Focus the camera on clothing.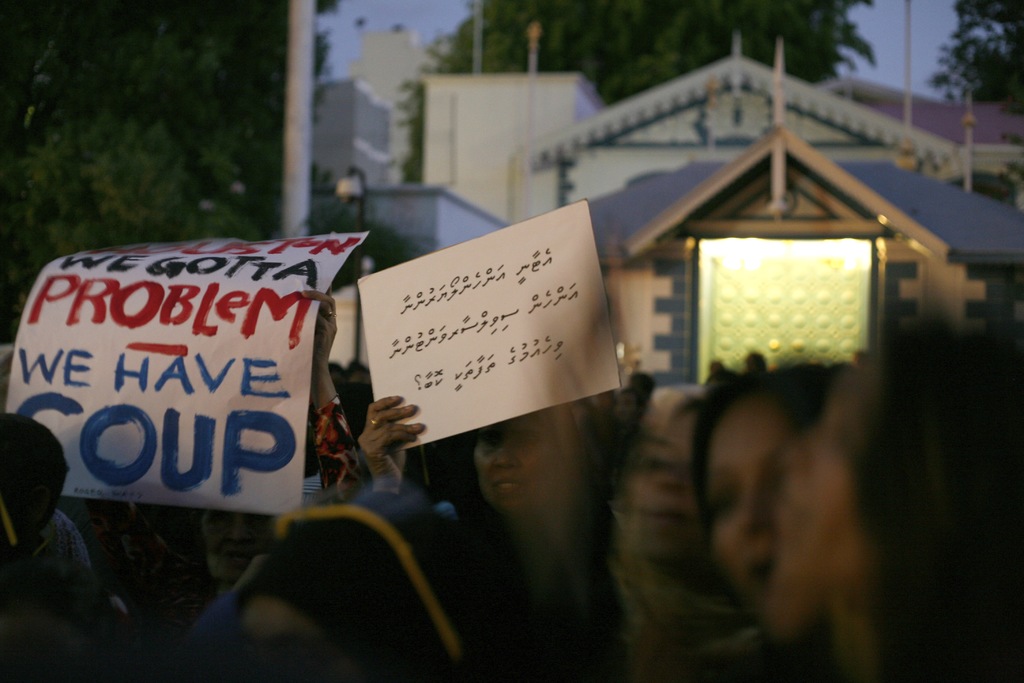
Focus region: (28,511,89,583).
